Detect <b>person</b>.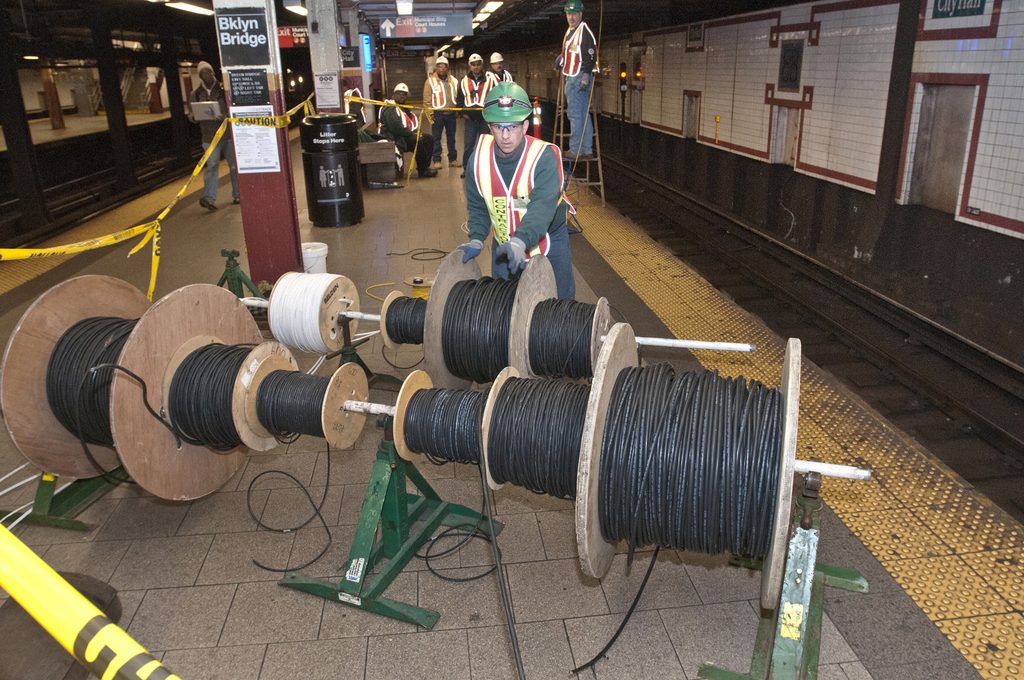
Detected at bbox=(456, 52, 492, 182).
